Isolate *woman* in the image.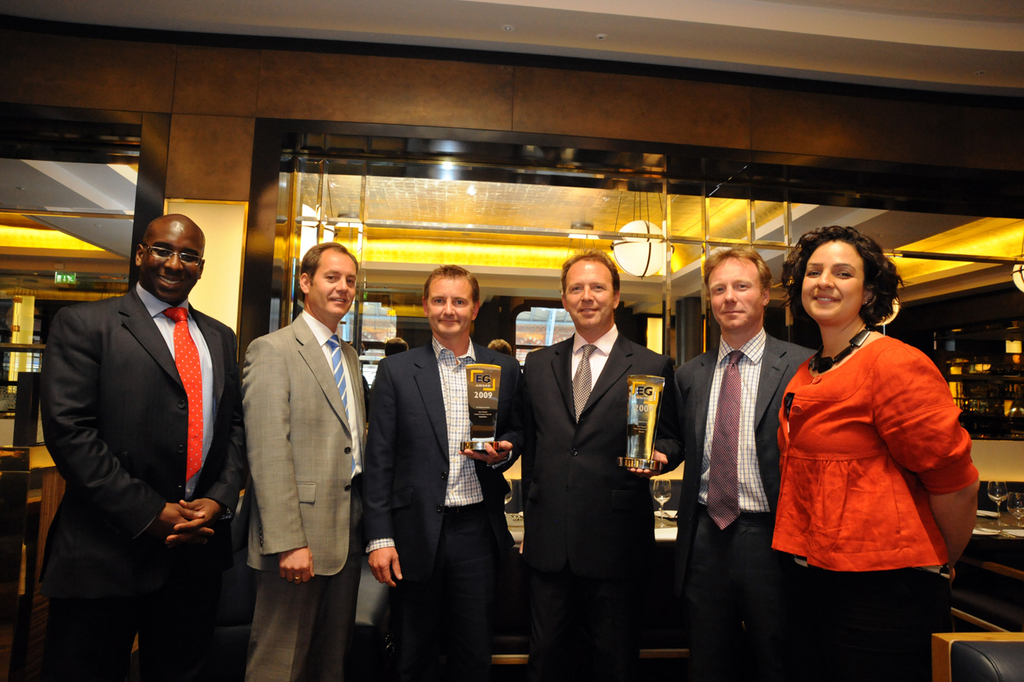
Isolated region: (761, 220, 968, 639).
